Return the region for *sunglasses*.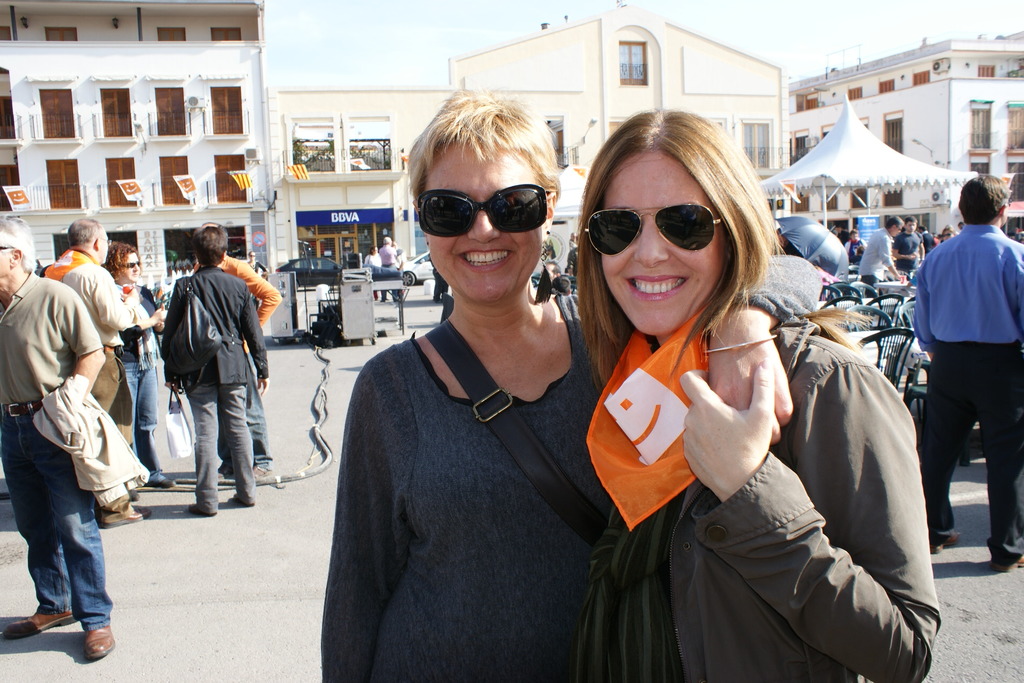
413/186/554/242.
